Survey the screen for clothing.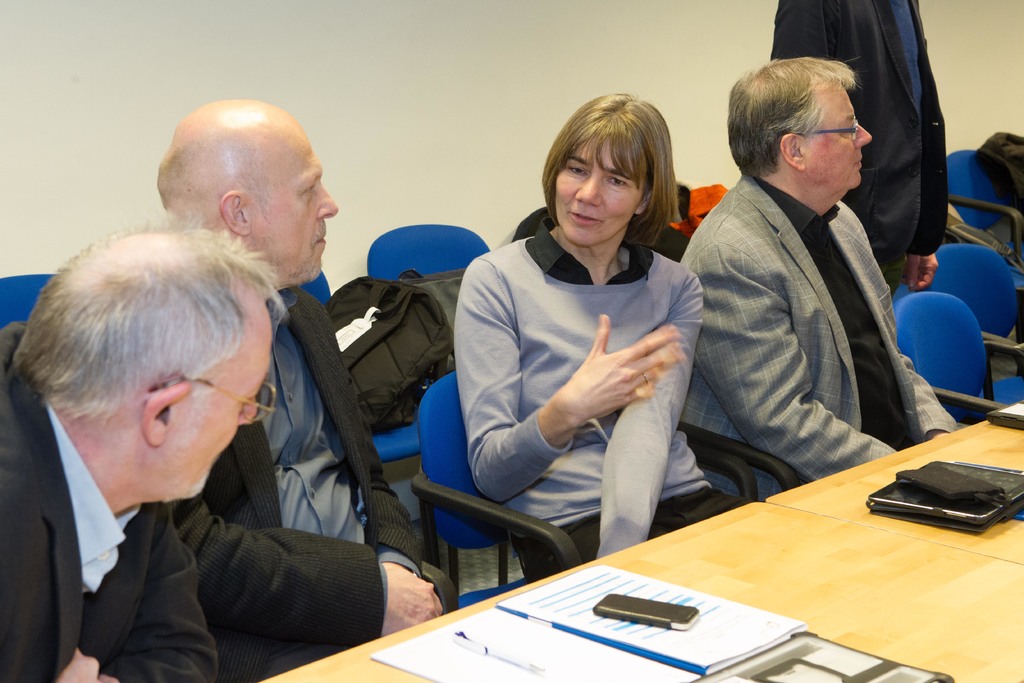
Survey found: bbox=[454, 215, 745, 584].
